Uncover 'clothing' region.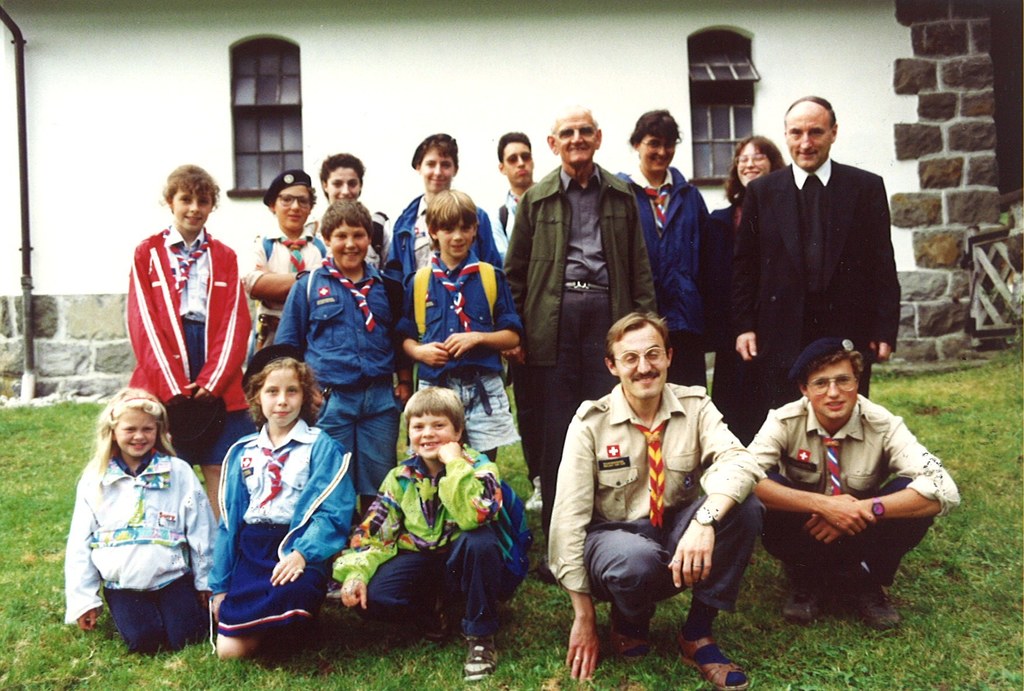
Uncovered: left=391, top=252, right=528, bottom=455.
